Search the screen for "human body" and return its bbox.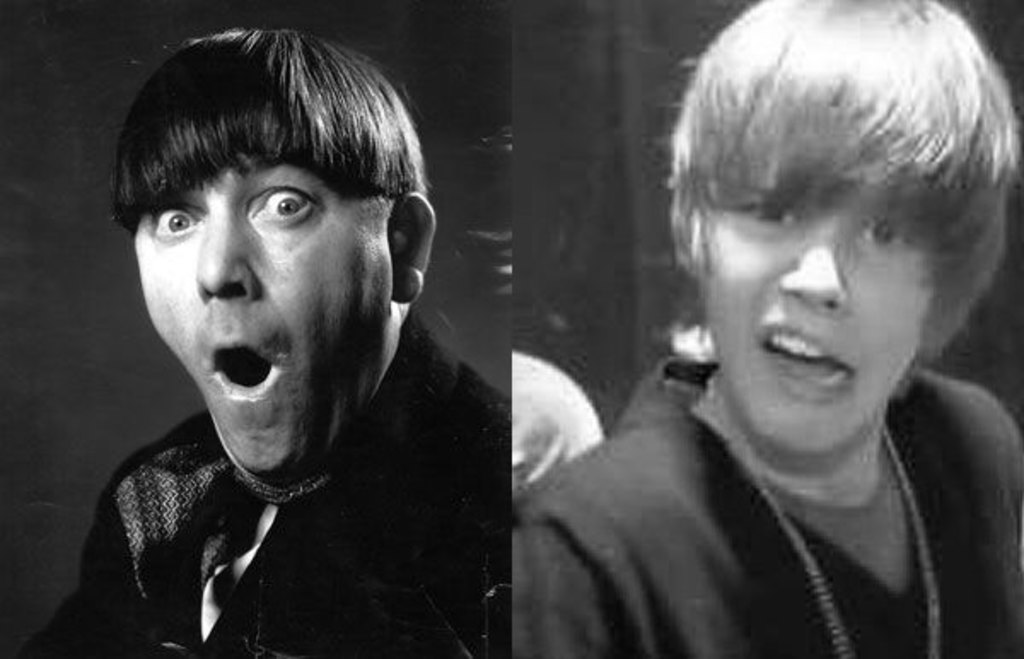
Found: {"x1": 34, "y1": 79, "x2": 587, "y2": 654}.
